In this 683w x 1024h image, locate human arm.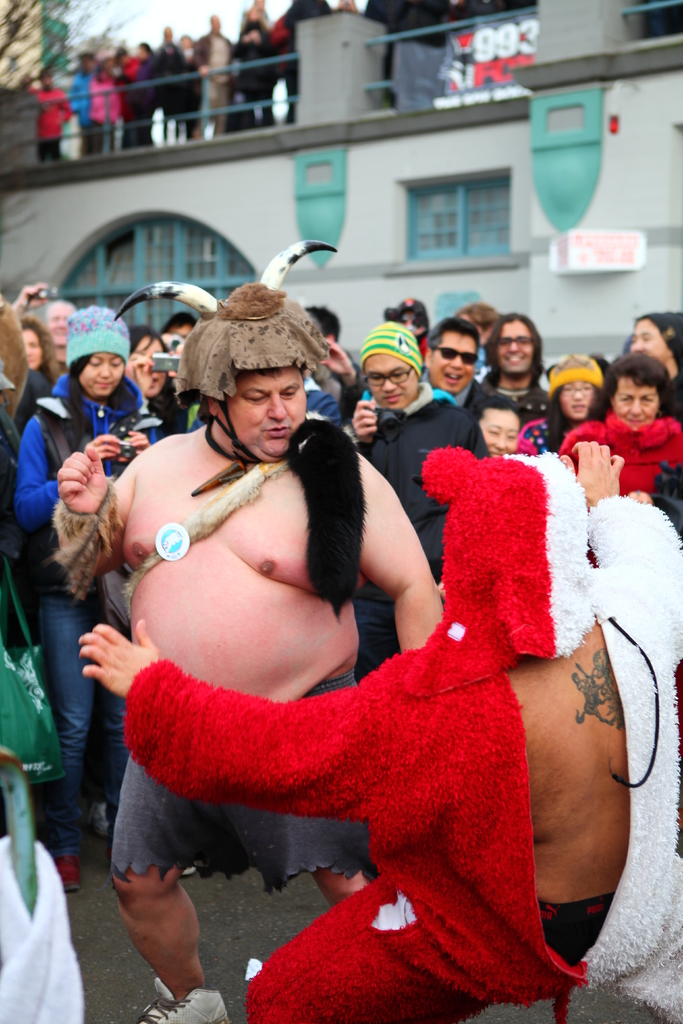
Bounding box: detection(22, 422, 62, 527).
